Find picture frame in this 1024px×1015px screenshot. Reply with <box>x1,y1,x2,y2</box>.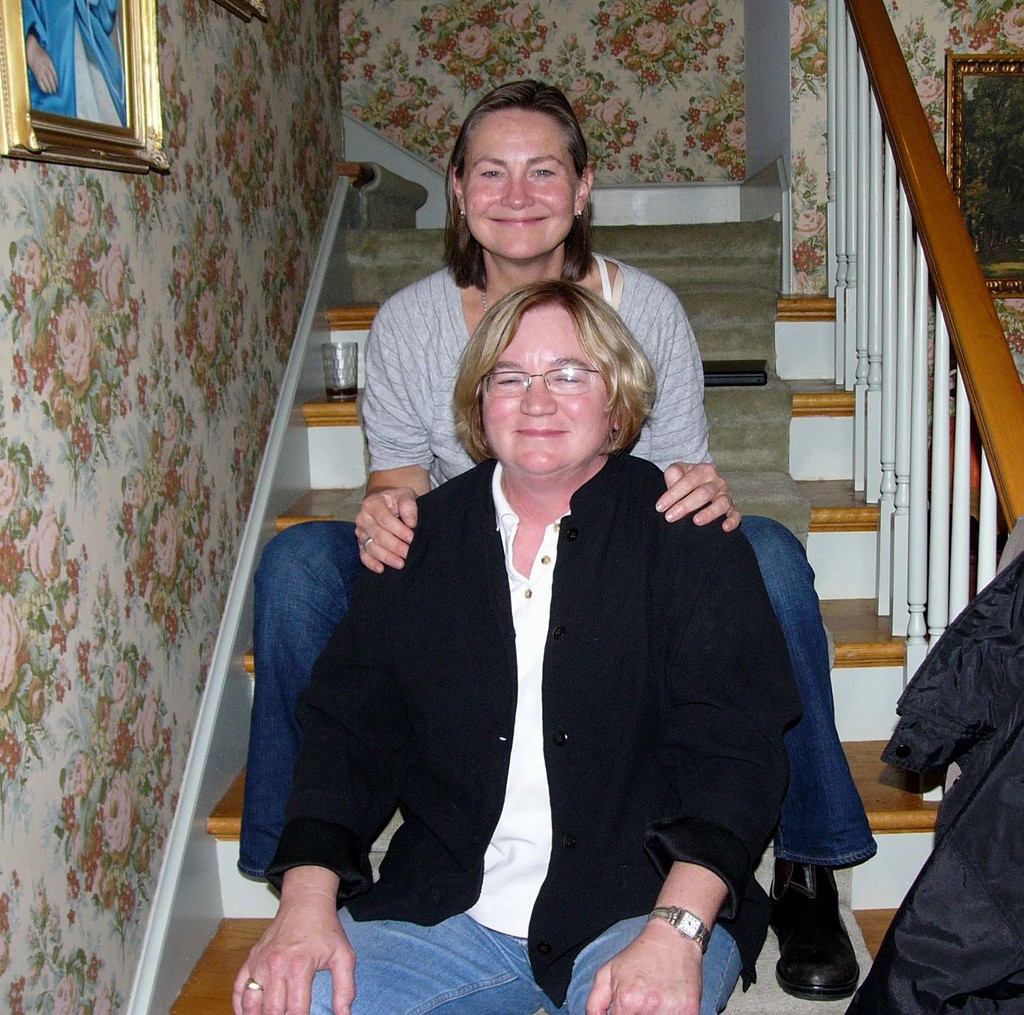
<box>0,0,179,181</box>.
